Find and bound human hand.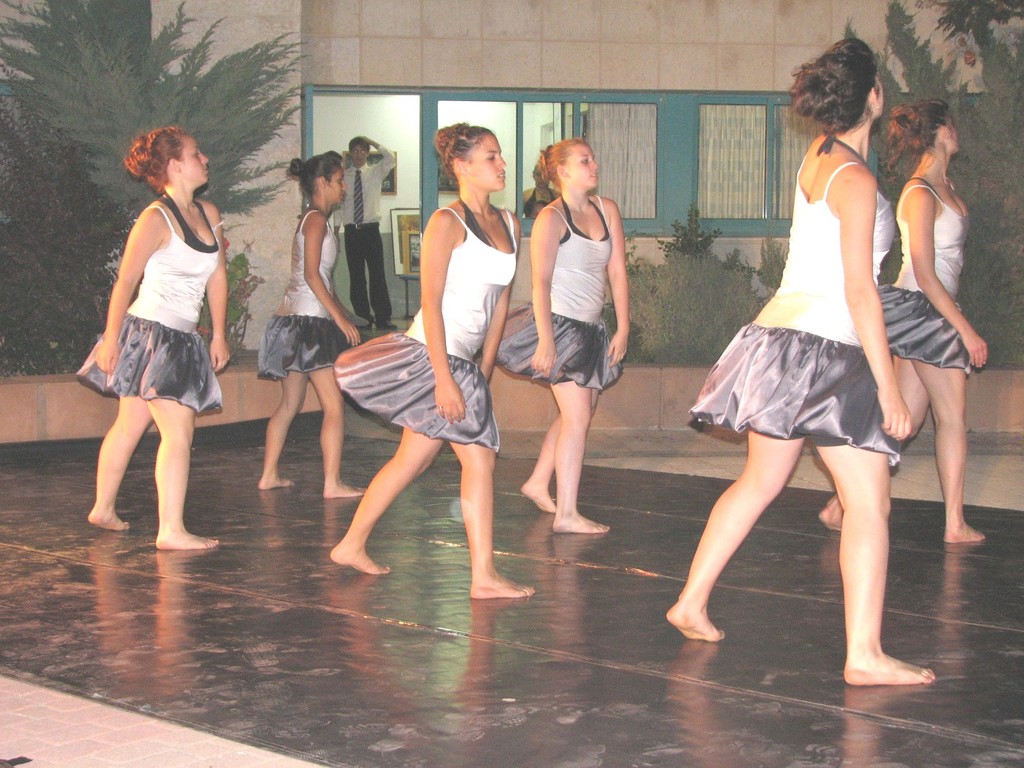
Bound: x1=209, y1=339, x2=232, y2=373.
